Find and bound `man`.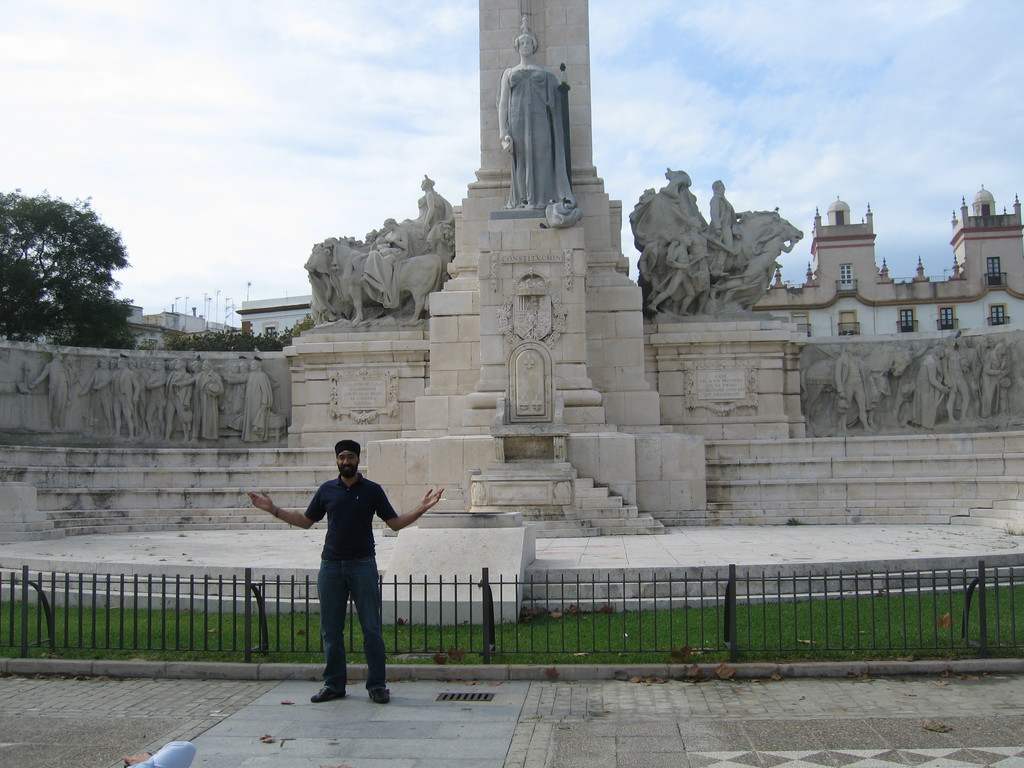
Bound: 248:437:445:703.
